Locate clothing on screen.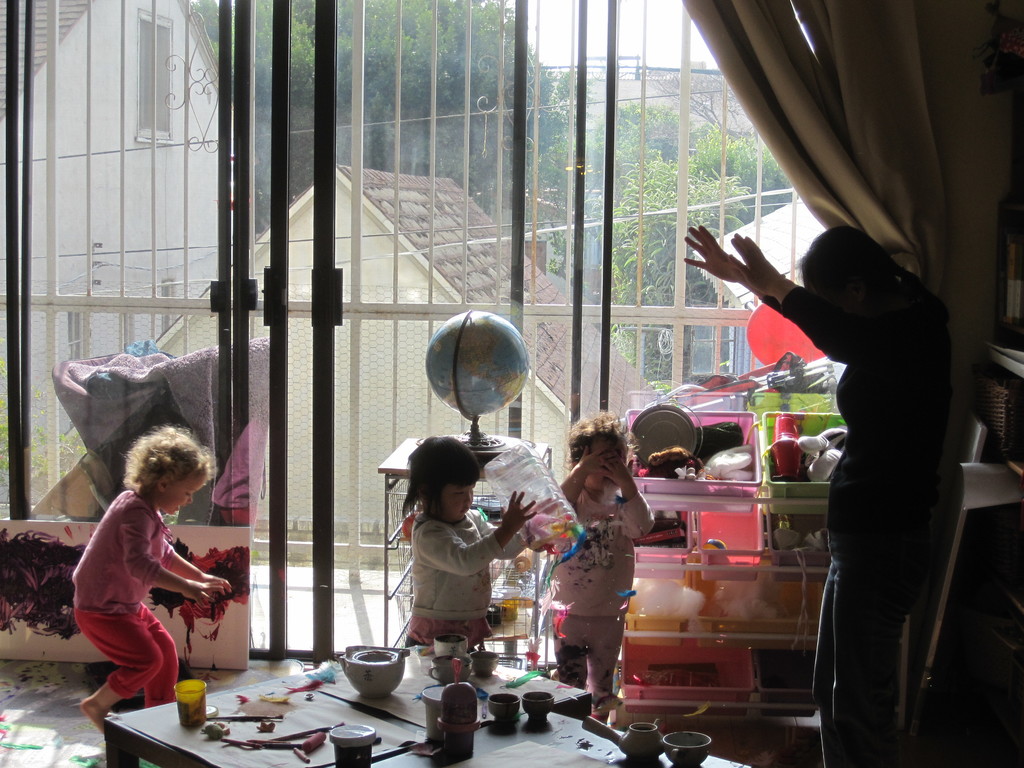
On screen at bbox=(401, 508, 529, 646).
